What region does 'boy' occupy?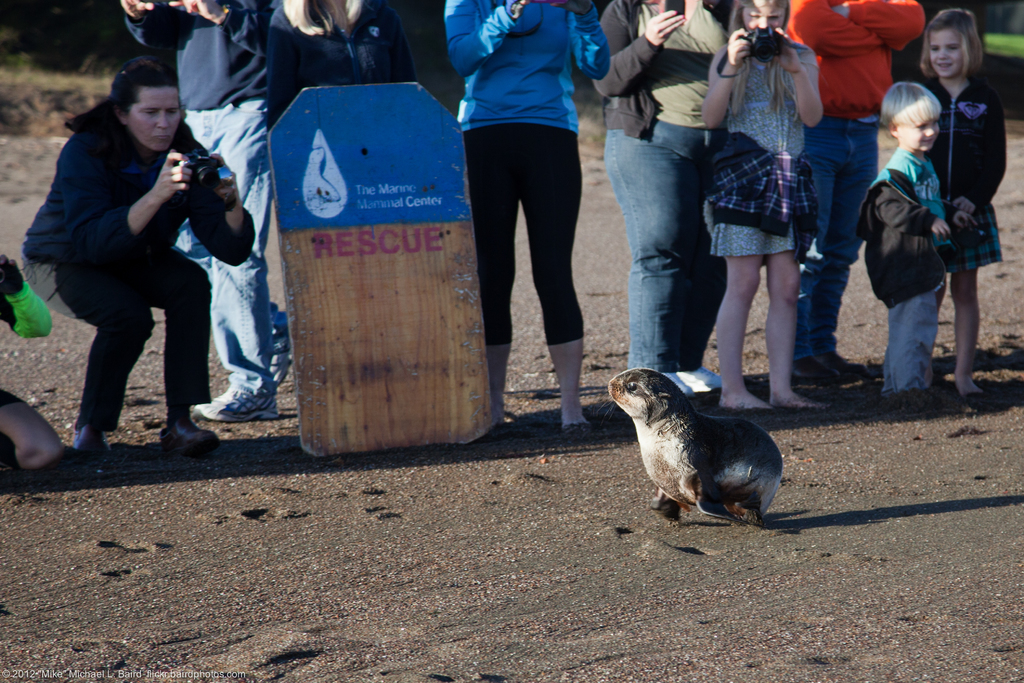
(846, 72, 988, 402).
